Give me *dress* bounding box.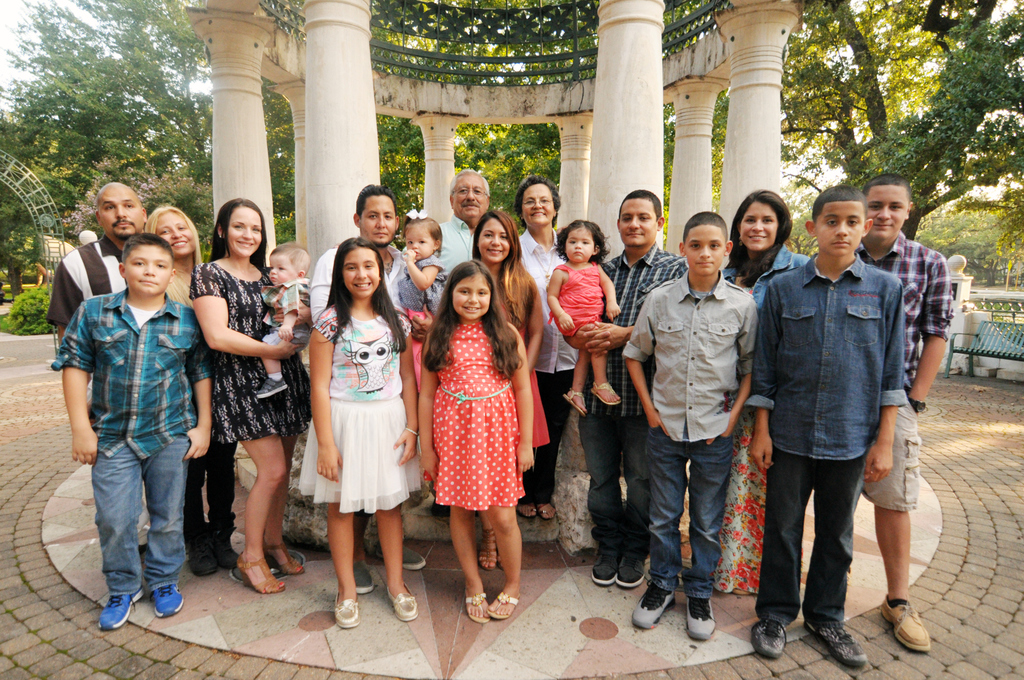
Rect(419, 263, 533, 555).
